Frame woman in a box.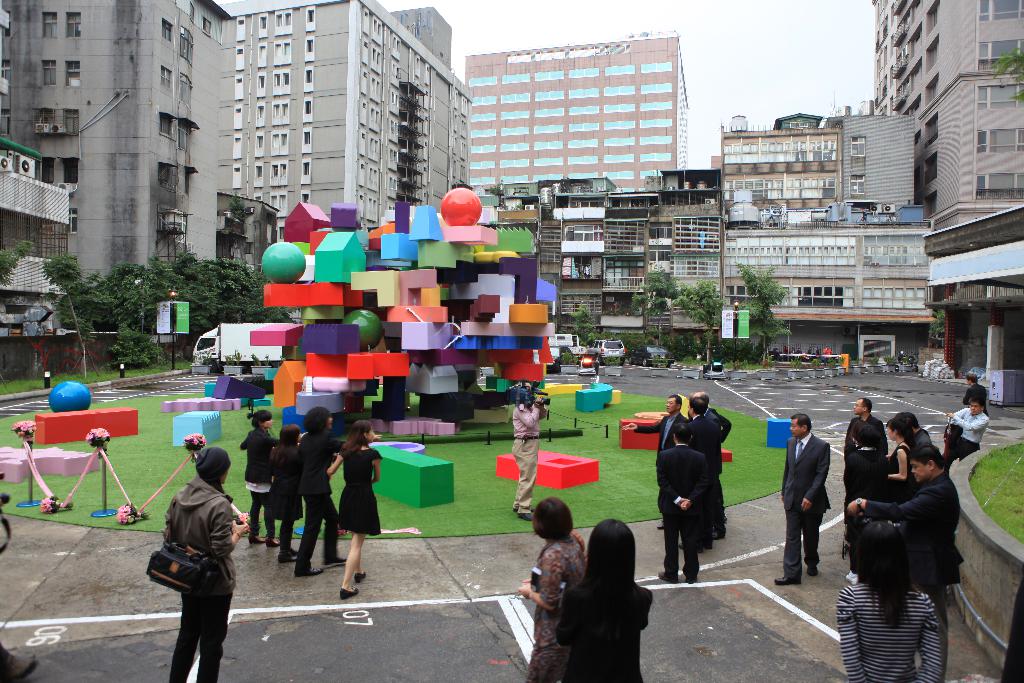
323 420 378 597.
